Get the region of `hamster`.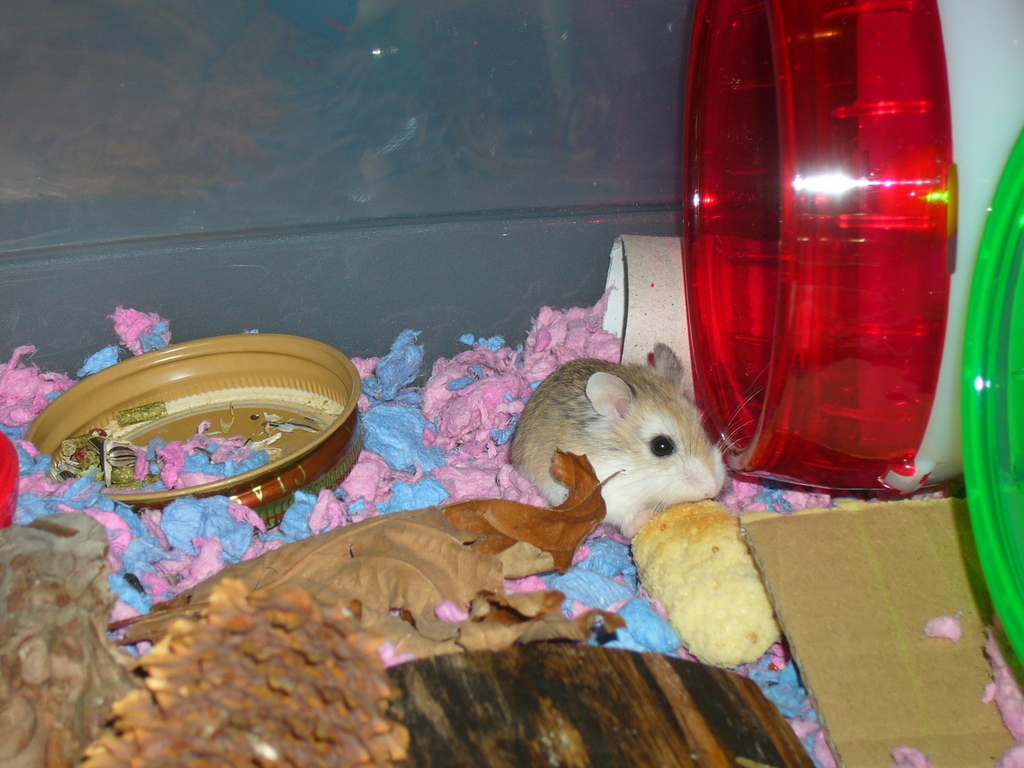
Rect(500, 339, 768, 538).
